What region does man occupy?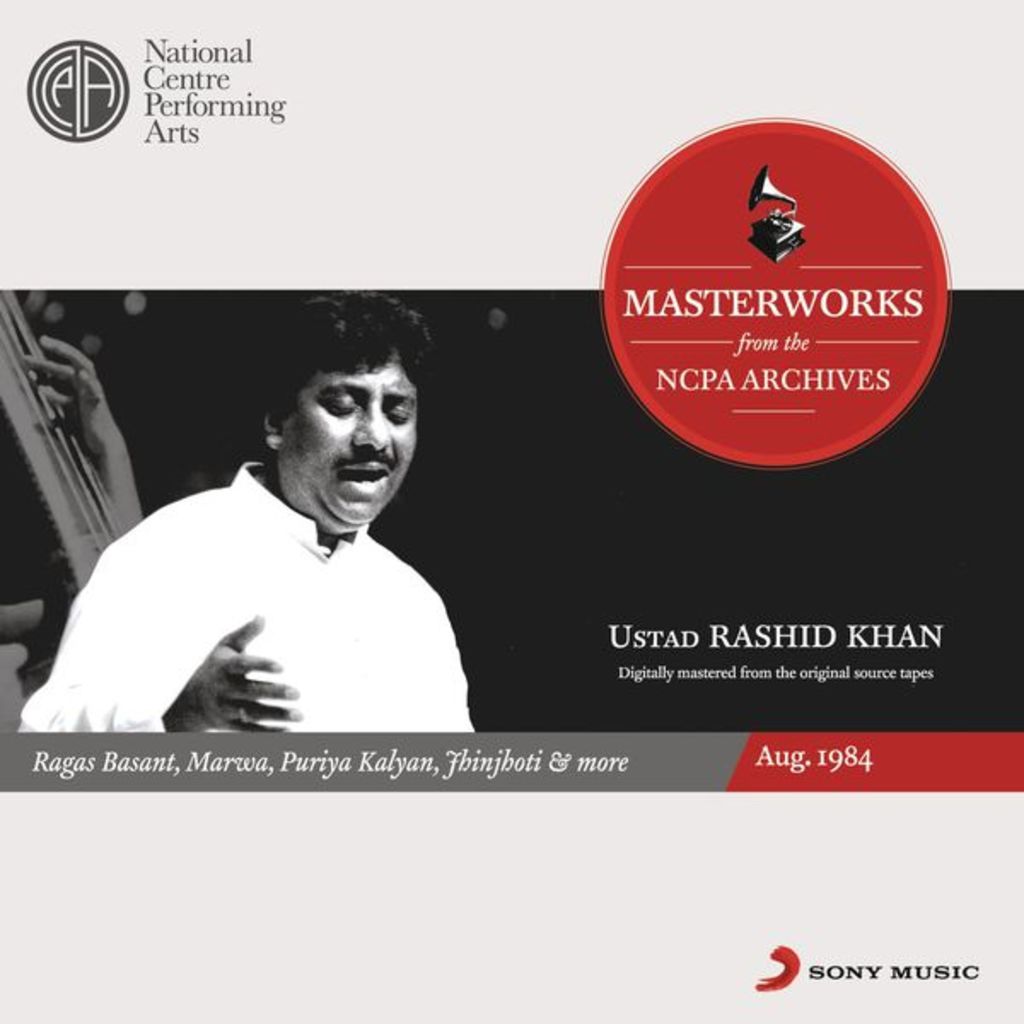
48, 336, 515, 748.
